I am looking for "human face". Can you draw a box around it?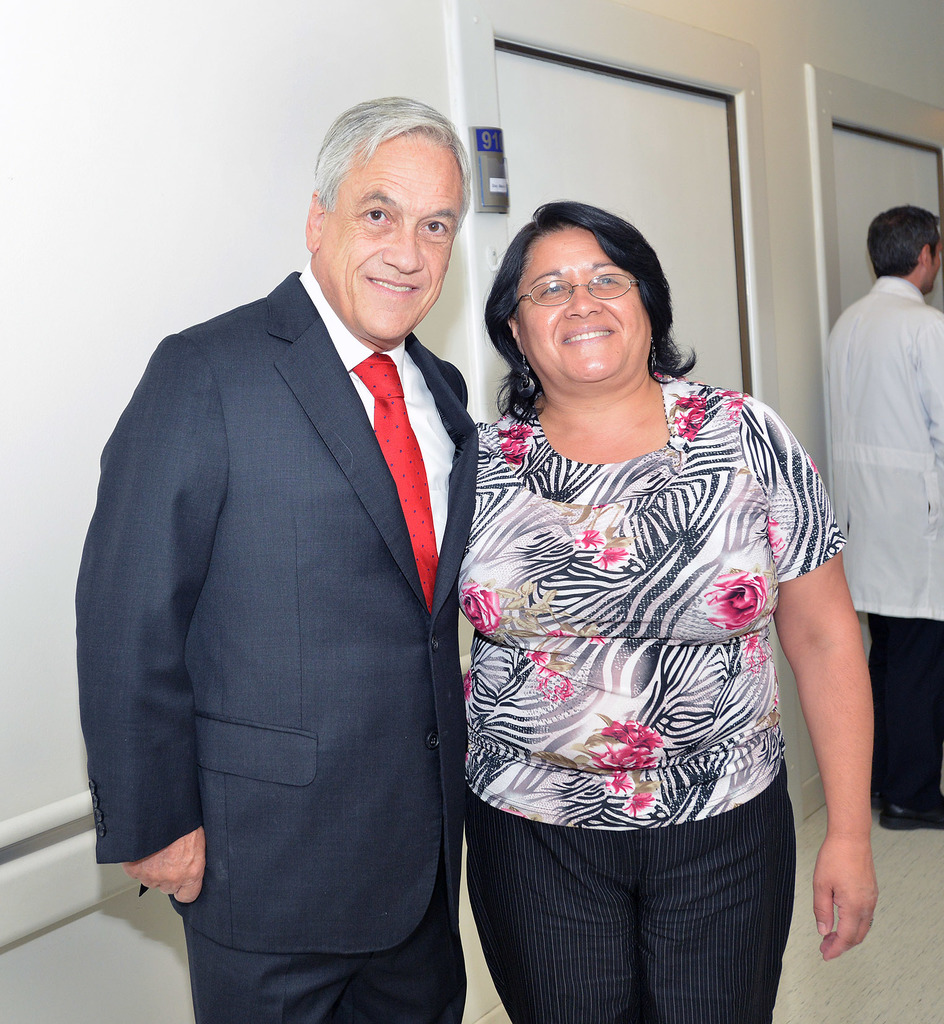
Sure, the bounding box is rect(510, 229, 652, 383).
